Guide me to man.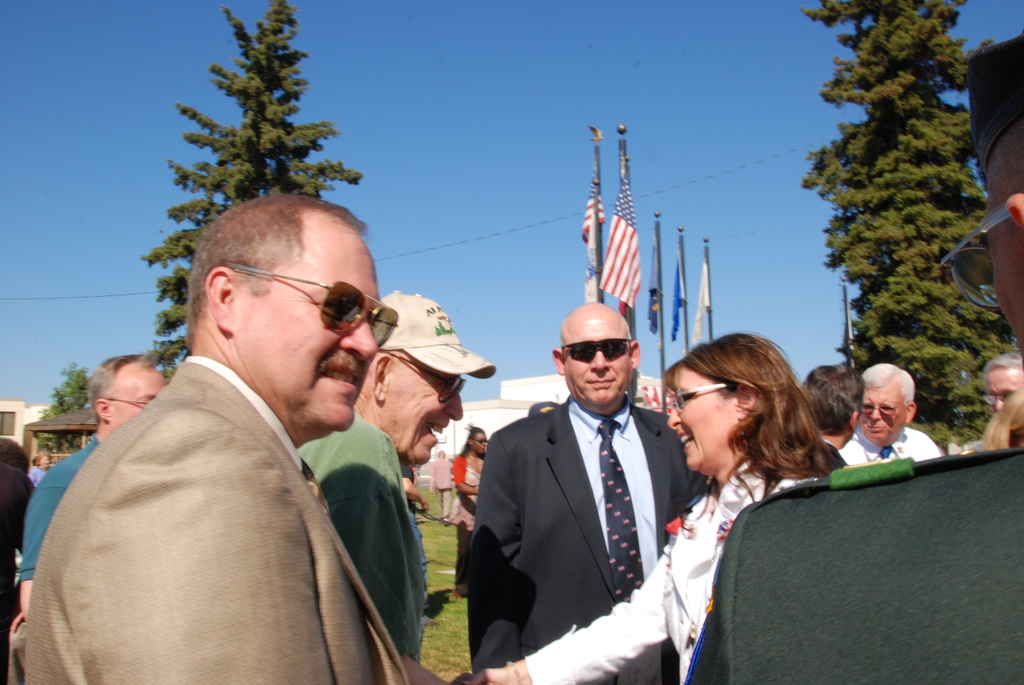
Guidance: pyautogui.locateOnScreen(294, 289, 496, 684).
